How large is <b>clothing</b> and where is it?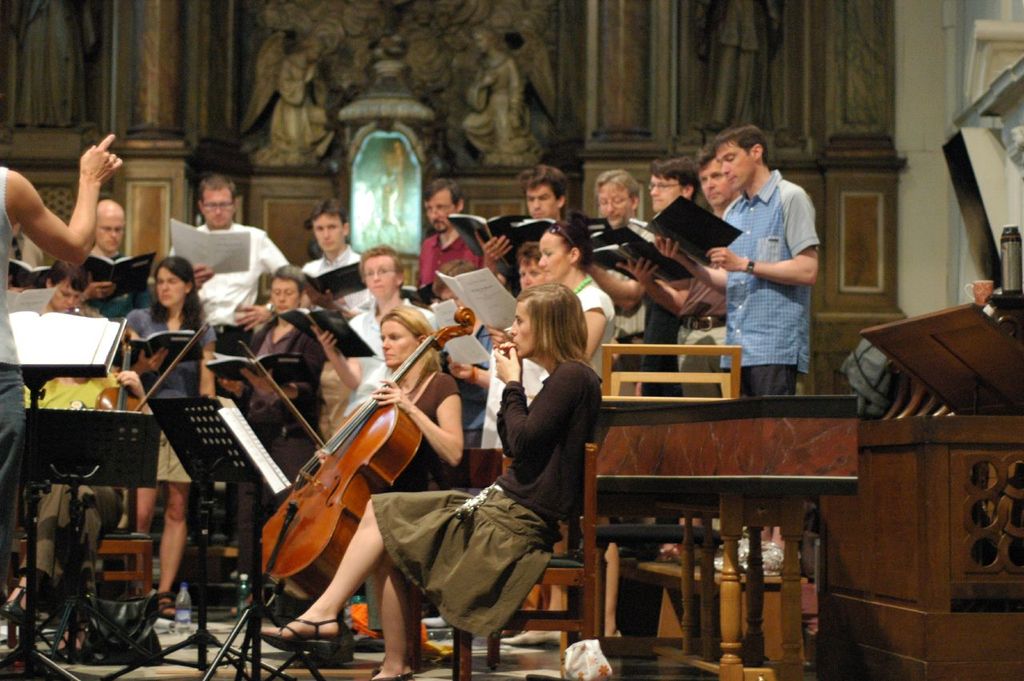
Bounding box: [720, 170, 809, 394].
